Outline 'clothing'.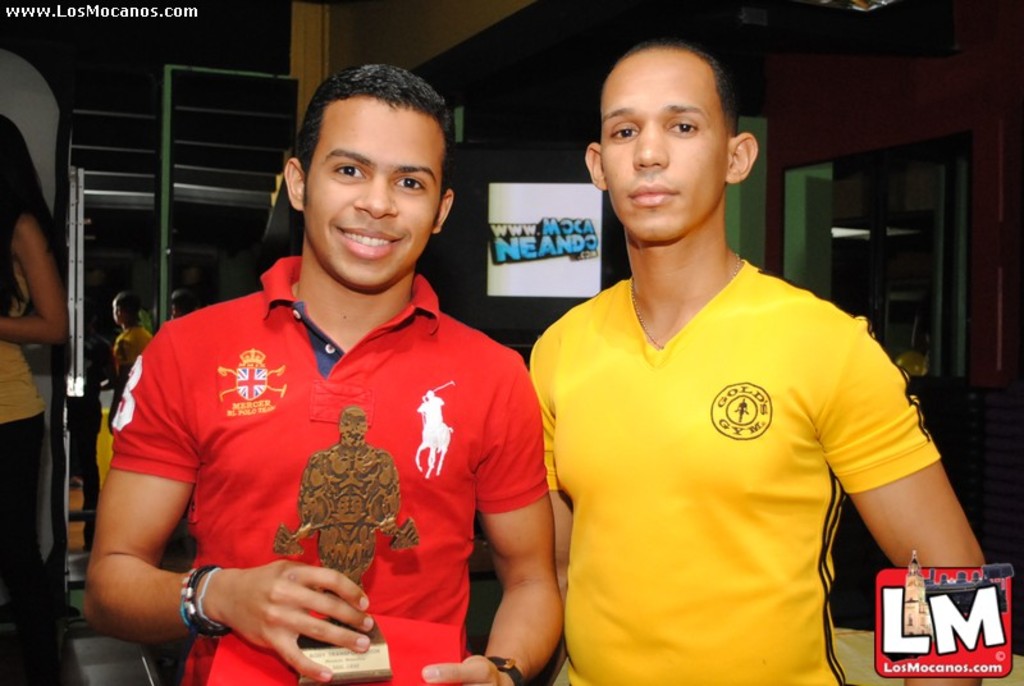
Outline: 109:255:552:685.
